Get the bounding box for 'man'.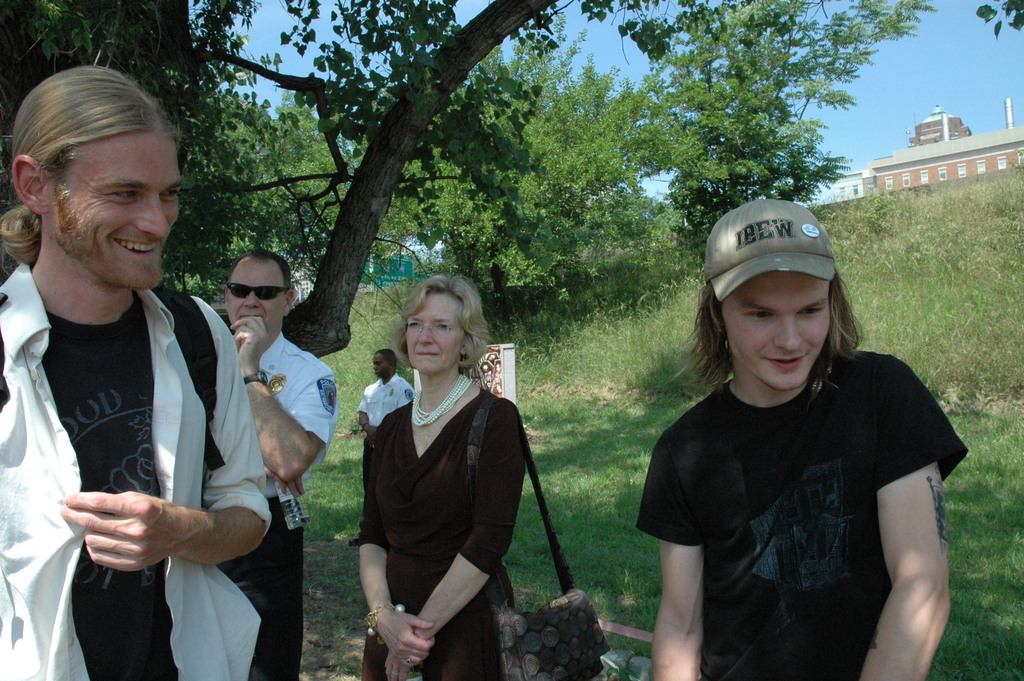
0 65 274 680.
